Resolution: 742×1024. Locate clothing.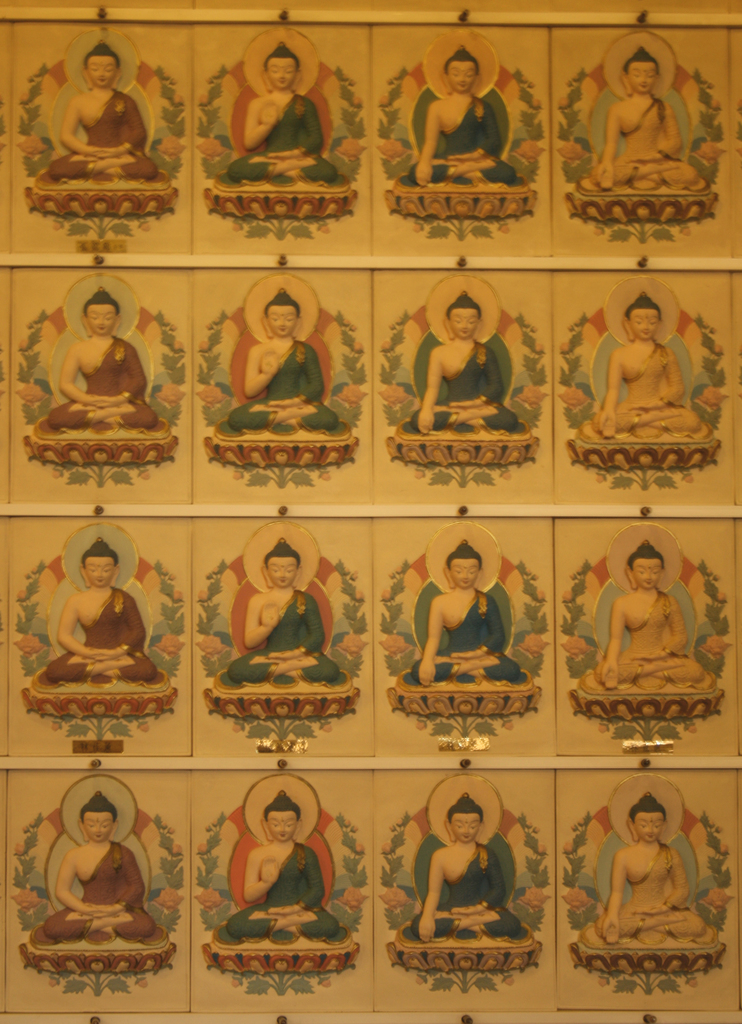
{"x1": 48, "y1": 82, "x2": 153, "y2": 176}.
